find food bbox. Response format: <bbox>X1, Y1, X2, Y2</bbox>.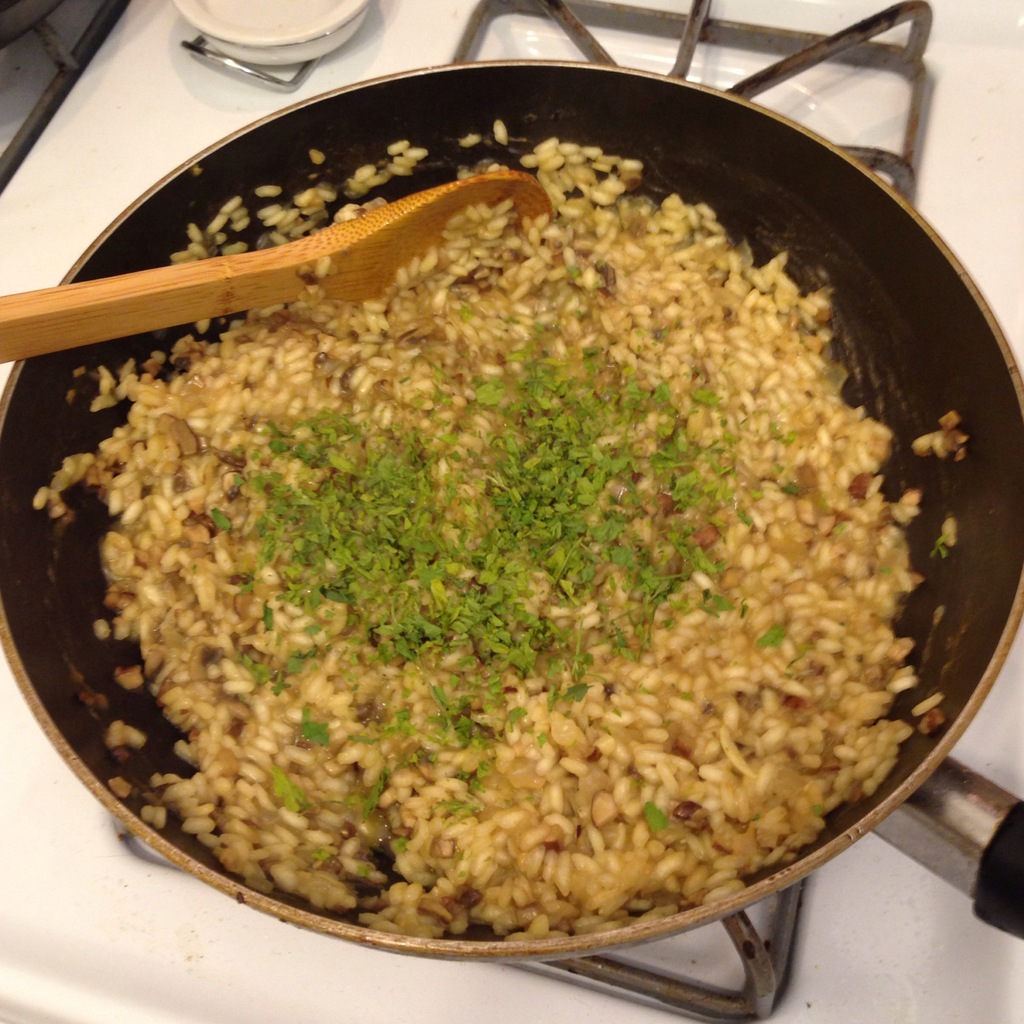
<bbox>95, 86, 927, 1016</bbox>.
